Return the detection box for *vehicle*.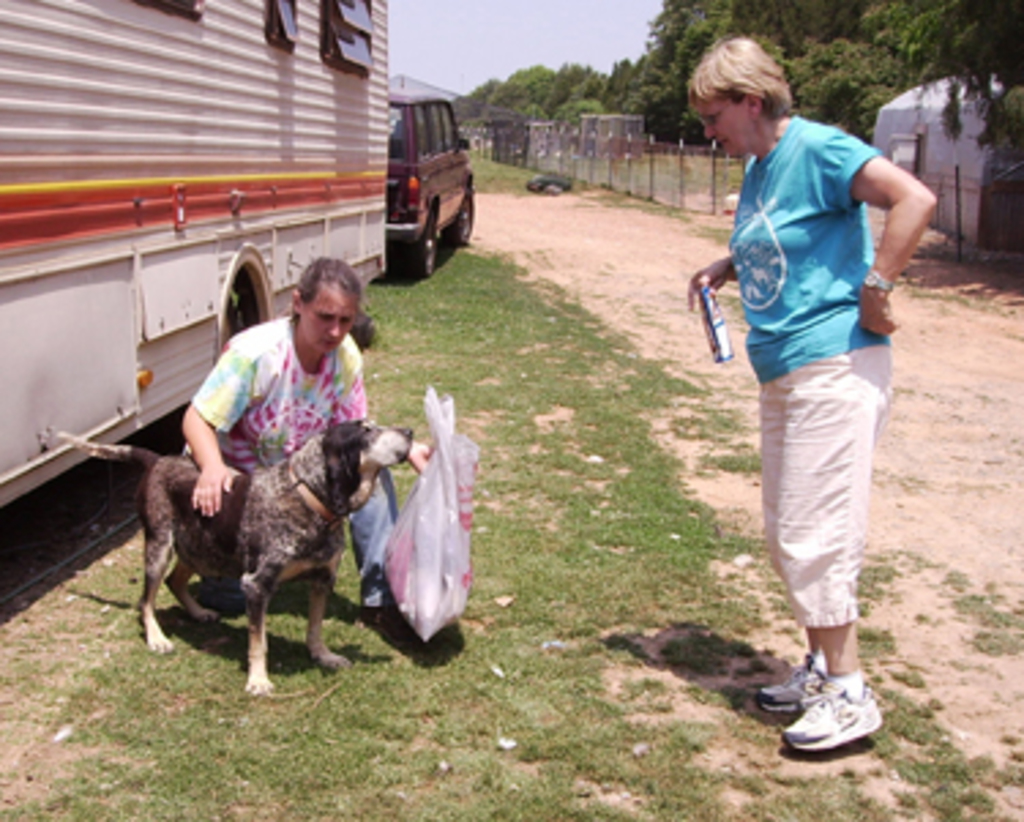
crop(358, 82, 478, 268).
